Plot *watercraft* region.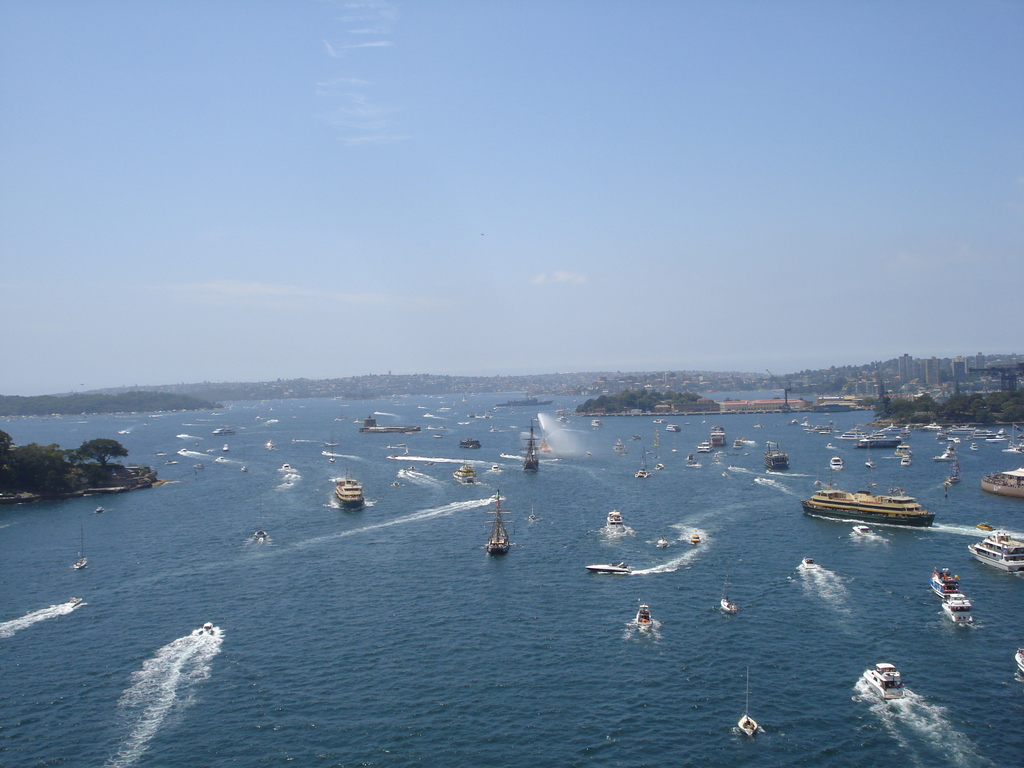
Plotted at [765,445,790,471].
